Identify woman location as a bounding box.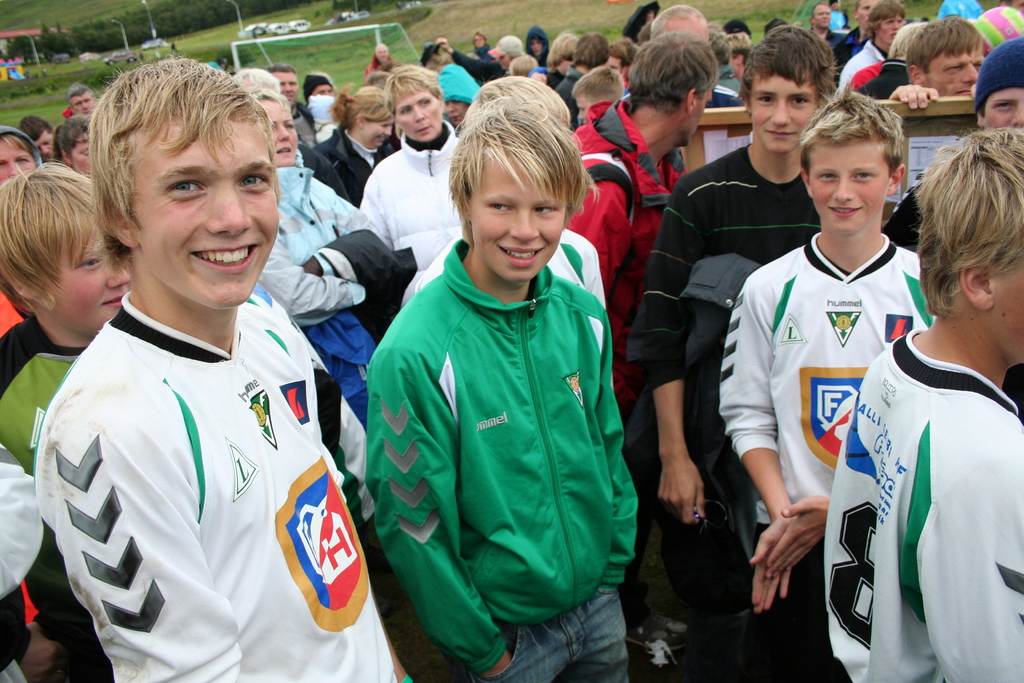
0/121/47/190.
